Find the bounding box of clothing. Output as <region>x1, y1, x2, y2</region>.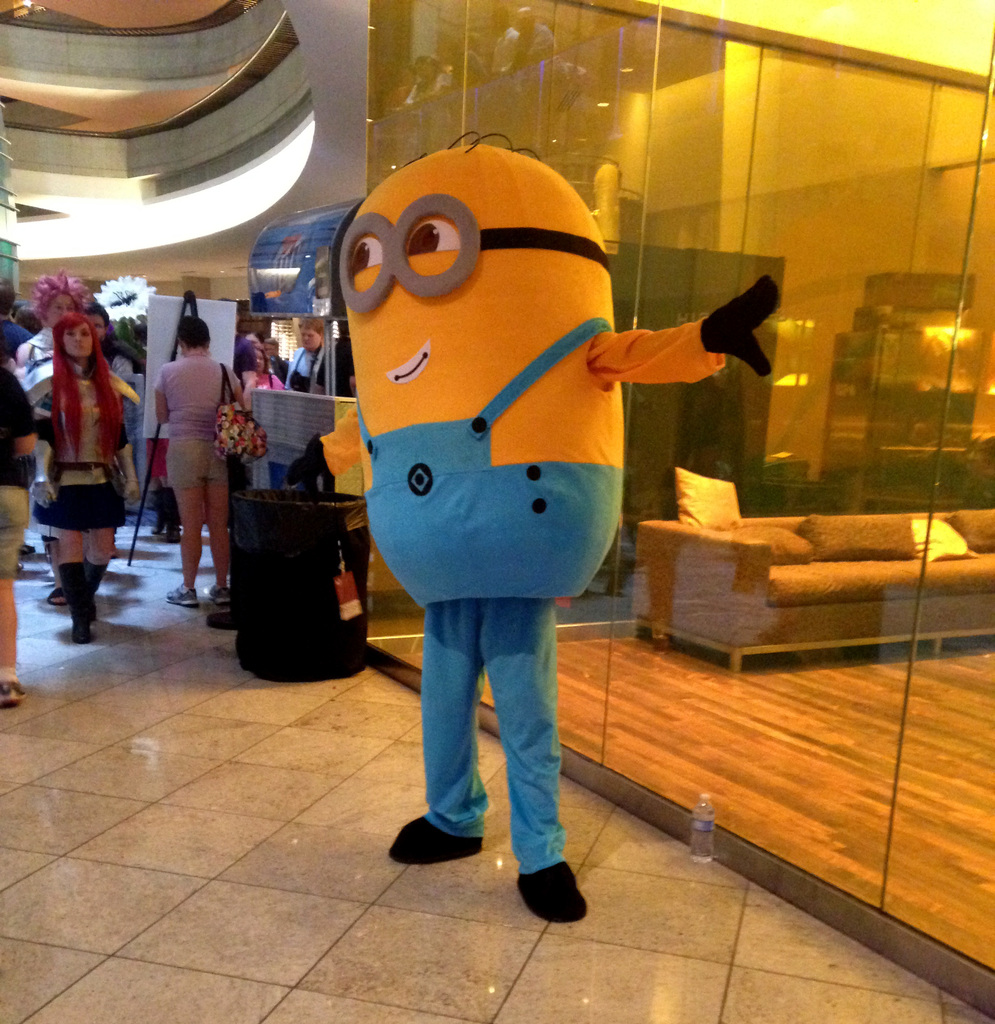
<region>0, 362, 36, 582</region>.
